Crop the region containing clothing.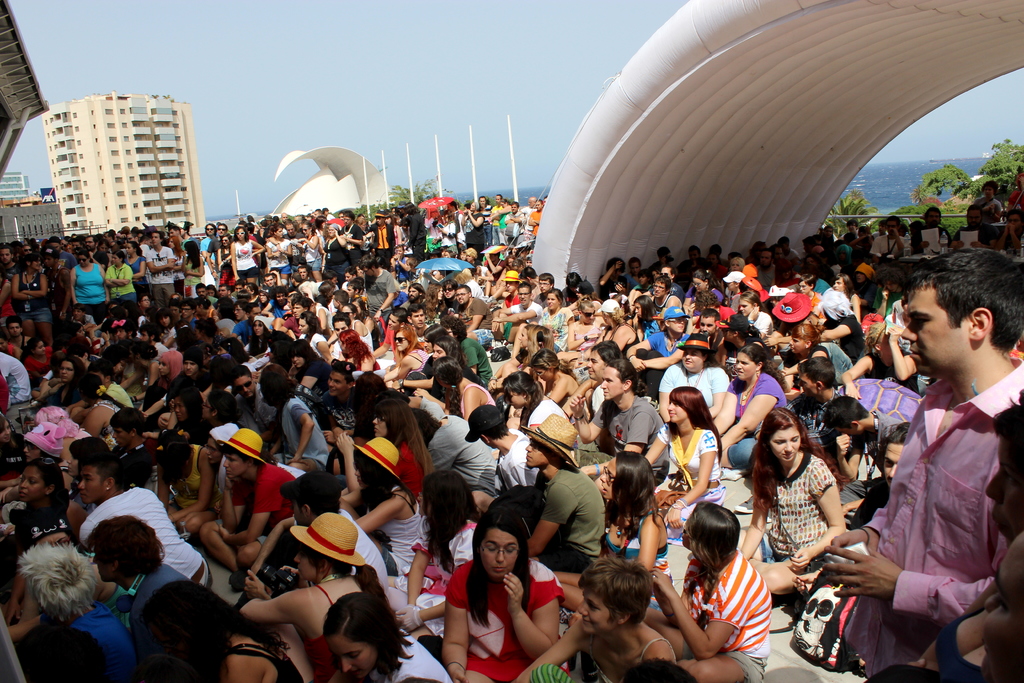
Crop region: 301 347 328 377.
